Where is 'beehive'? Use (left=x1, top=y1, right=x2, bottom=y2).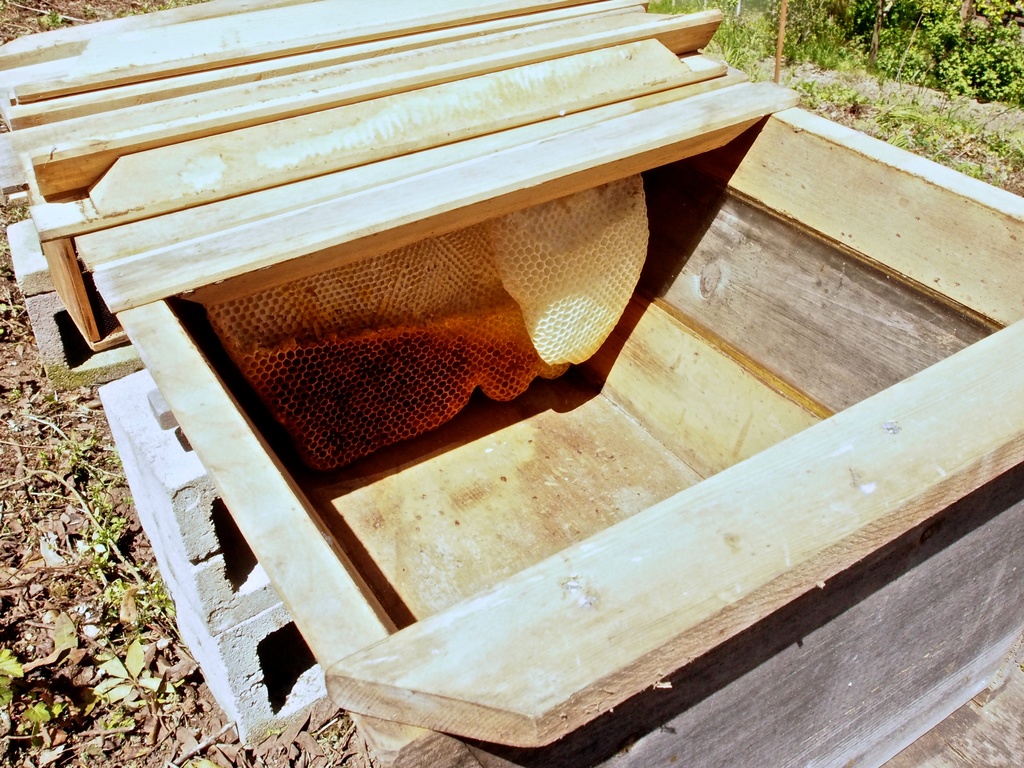
(left=0, top=0, right=1023, bottom=767).
